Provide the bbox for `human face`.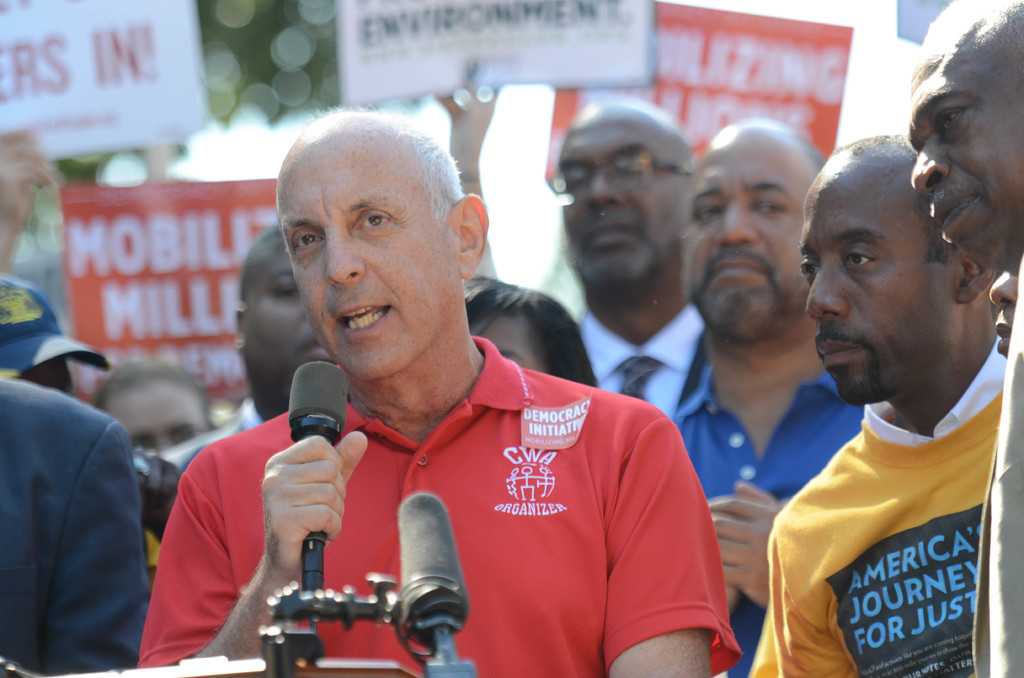
680 139 806 341.
